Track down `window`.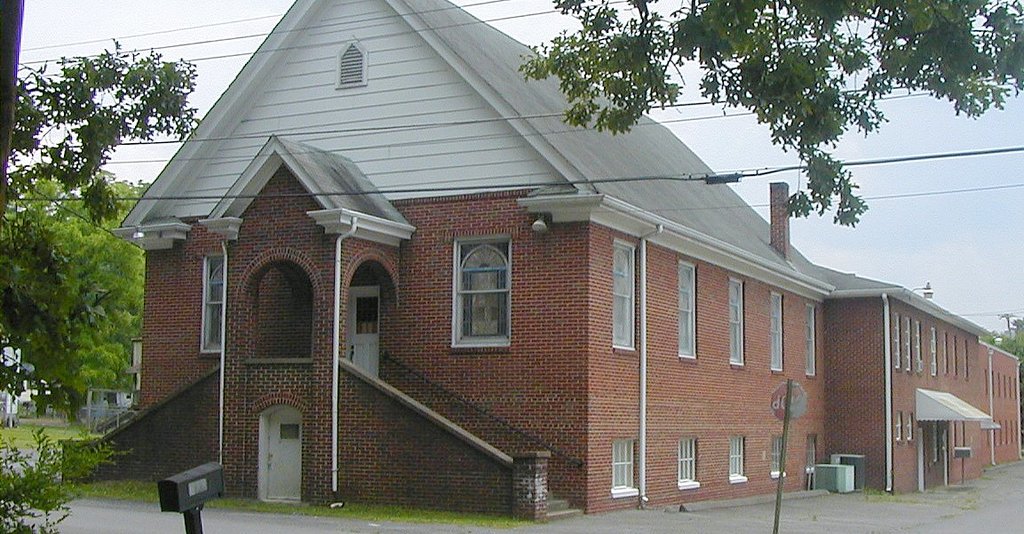
Tracked to rect(806, 431, 822, 473).
